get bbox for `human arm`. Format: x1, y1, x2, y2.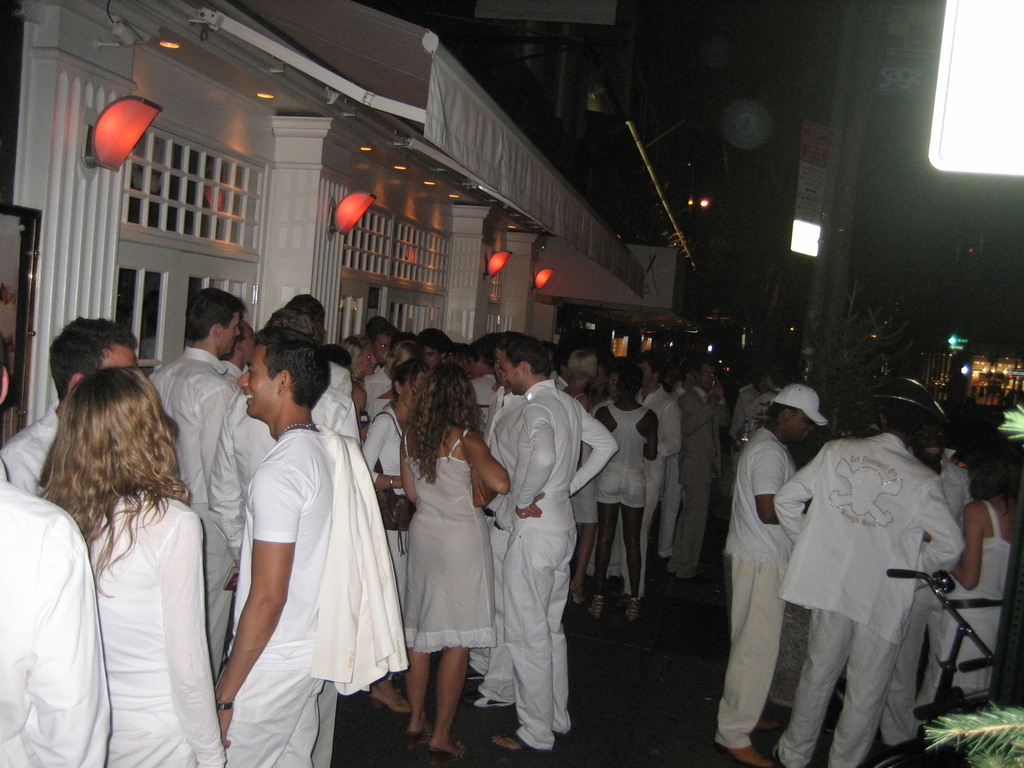
357, 415, 405, 492.
